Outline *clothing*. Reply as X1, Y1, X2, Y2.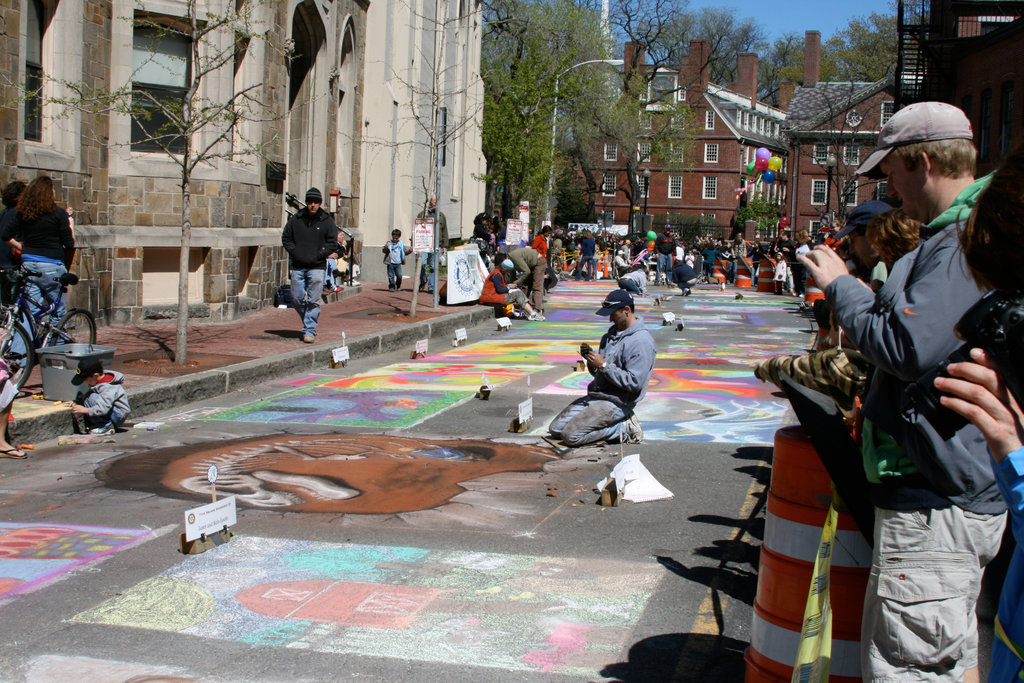
843, 145, 1014, 673.
